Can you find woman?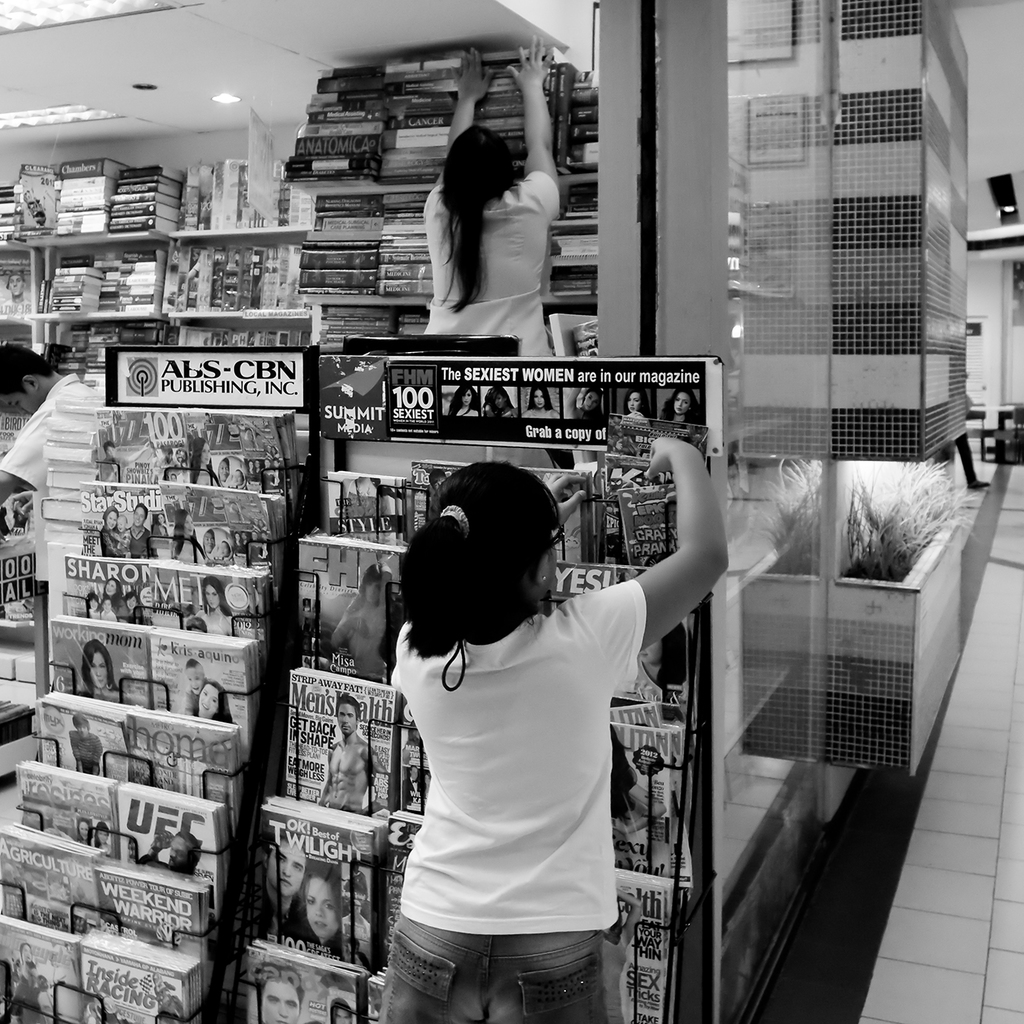
Yes, bounding box: x1=300 y1=860 x2=344 y2=955.
